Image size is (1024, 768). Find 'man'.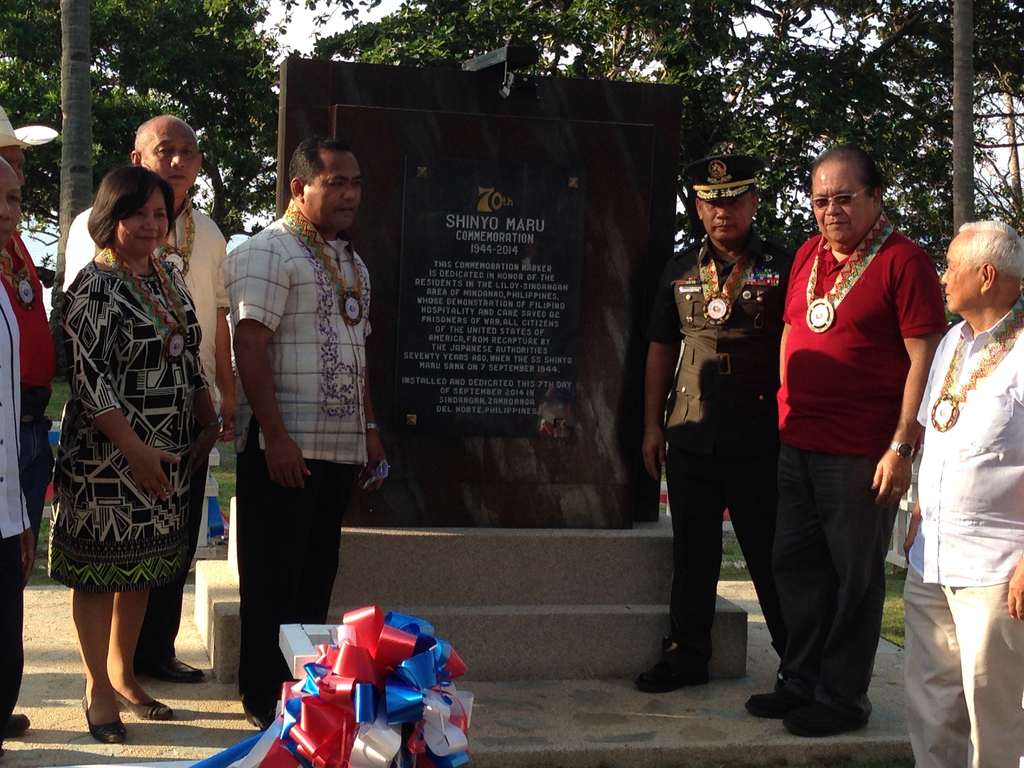
<region>637, 150, 790, 721</region>.
